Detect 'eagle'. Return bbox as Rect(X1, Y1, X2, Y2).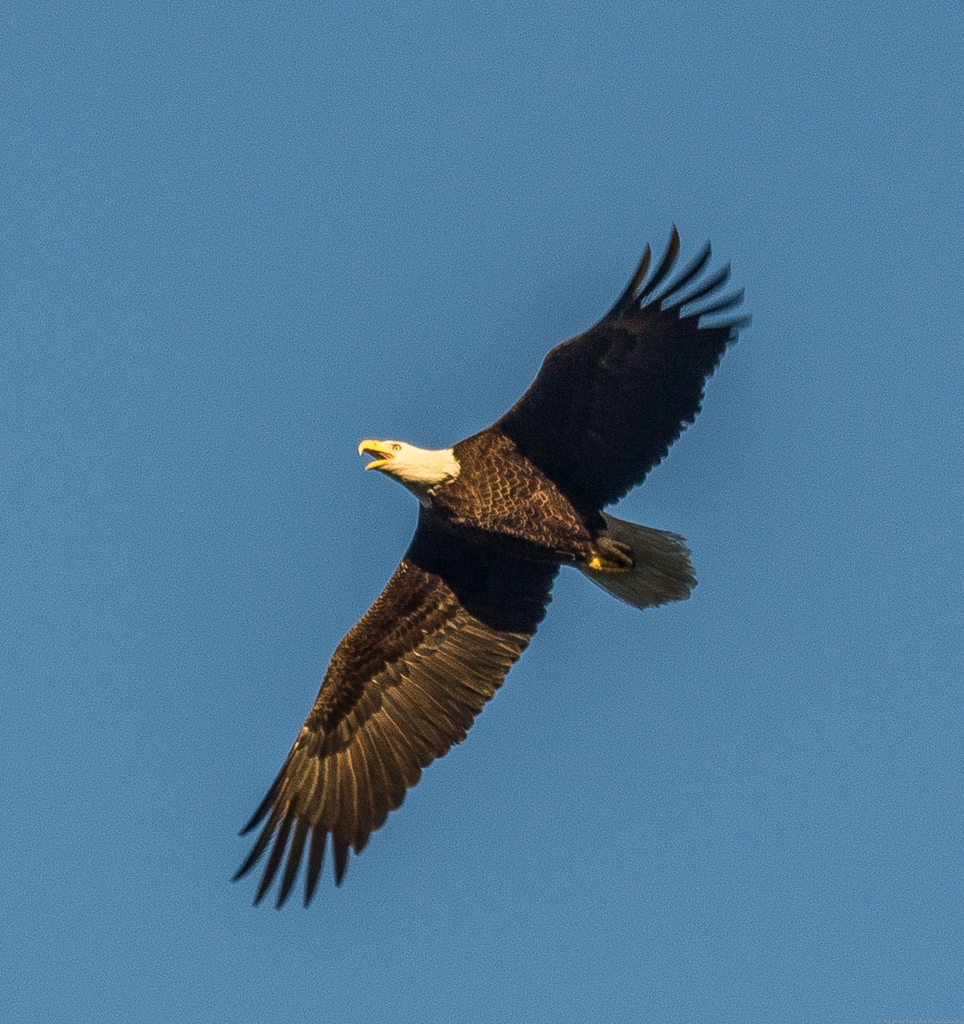
Rect(232, 224, 752, 912).
